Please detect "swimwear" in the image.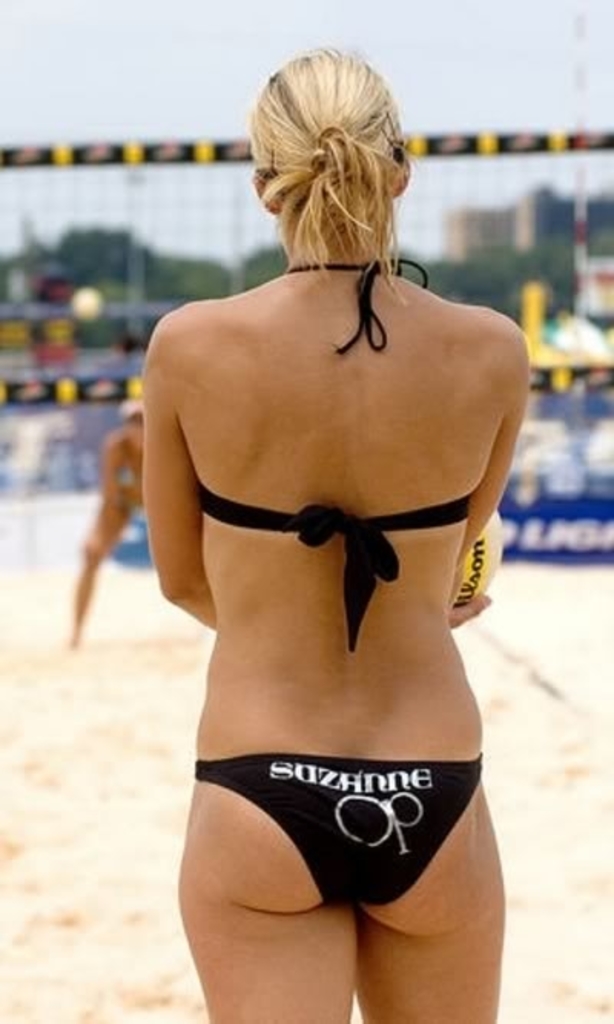
<box>193,748,484,903</box>.
